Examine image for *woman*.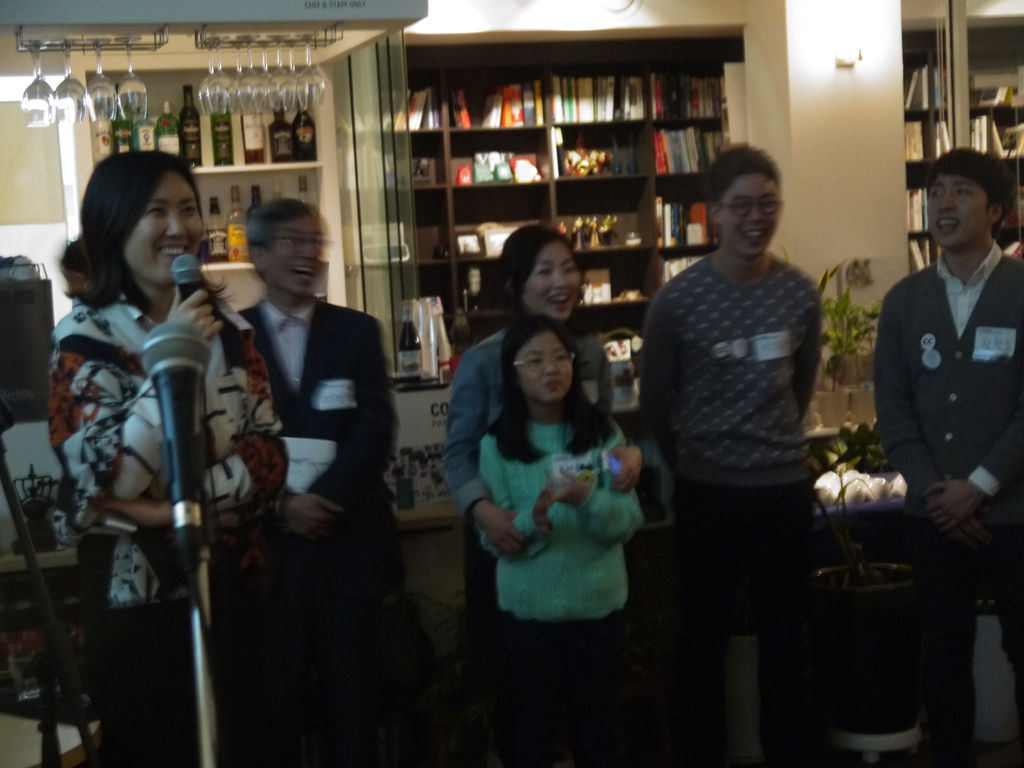
Examination result: {"x1": 440, "y1": 227, "x2": 642, "y2": 767}.
